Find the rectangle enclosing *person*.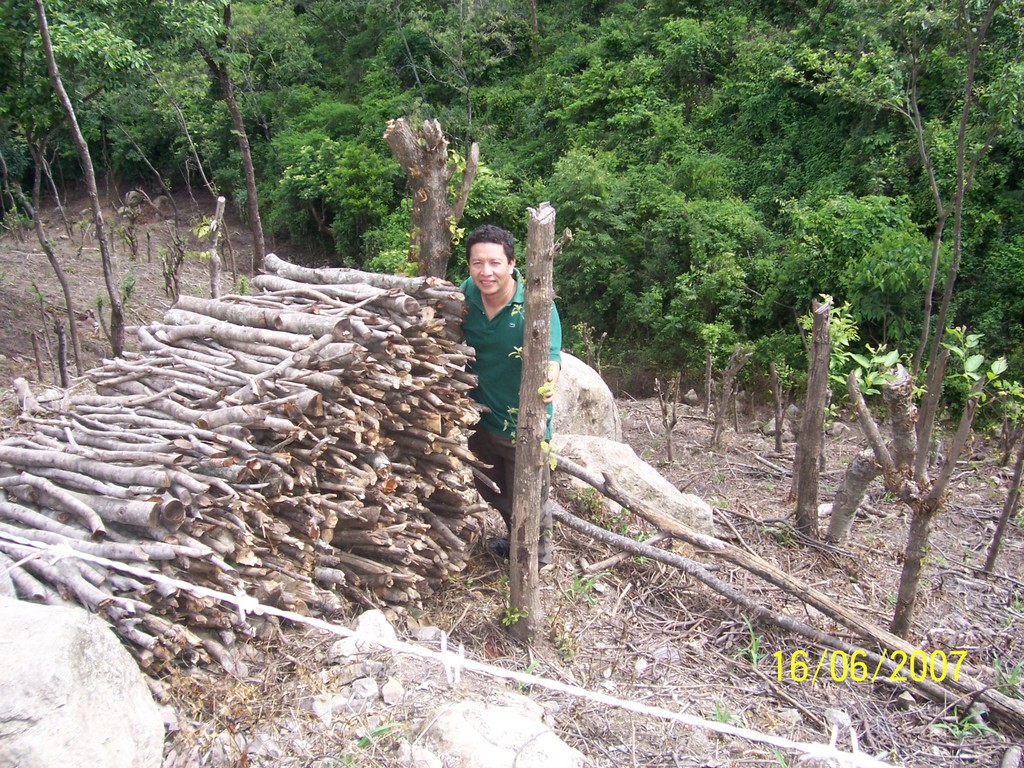
Rect(450, 205, 539, 547).
